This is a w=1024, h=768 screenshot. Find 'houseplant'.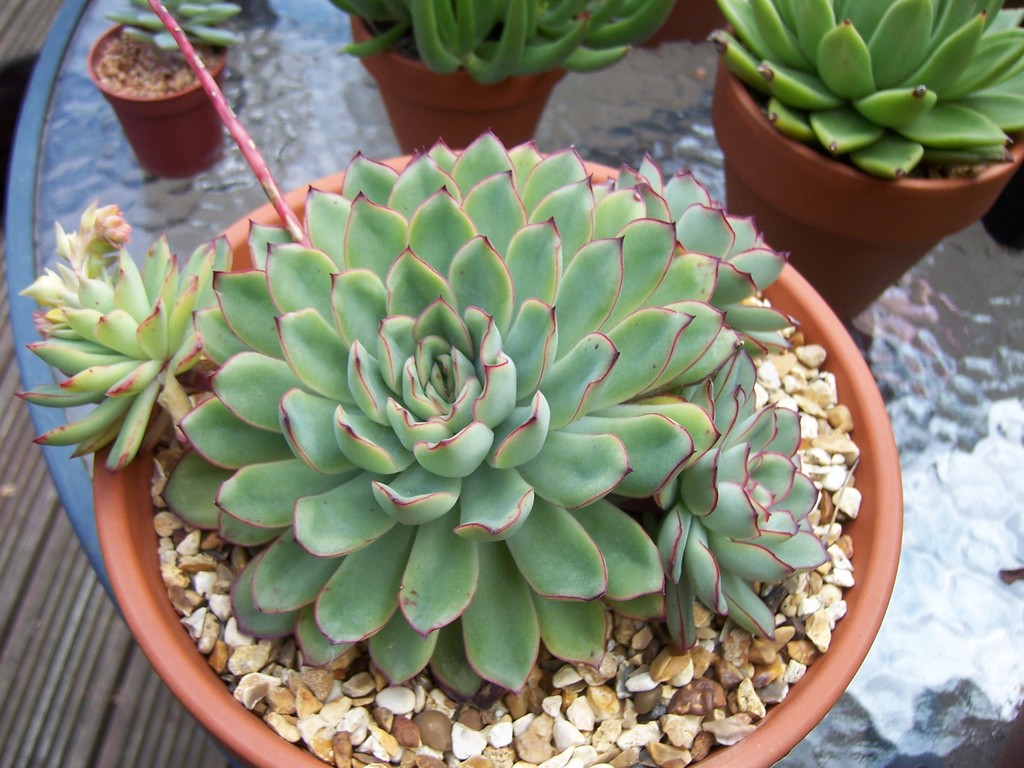
Bounding box: {"left": 704, "top": 0, "right": 1023, "bottom": 323}.
